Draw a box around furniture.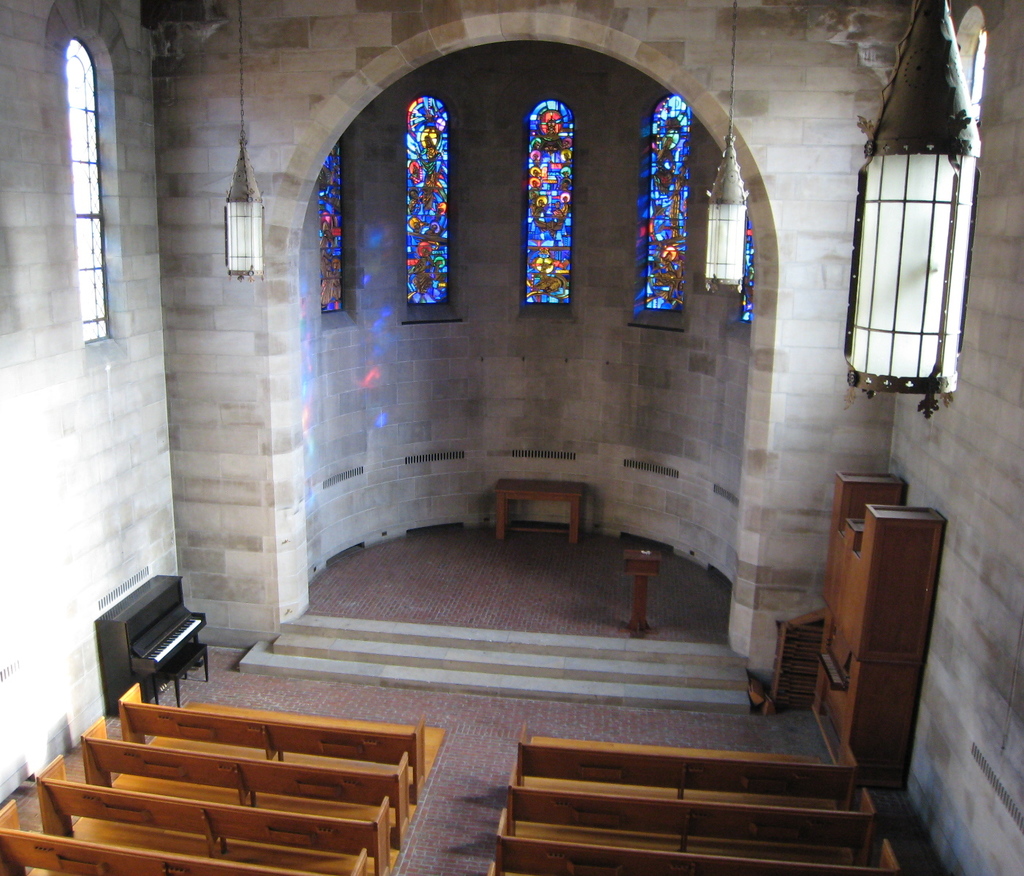
bbox(514, 724, 859, 809).
